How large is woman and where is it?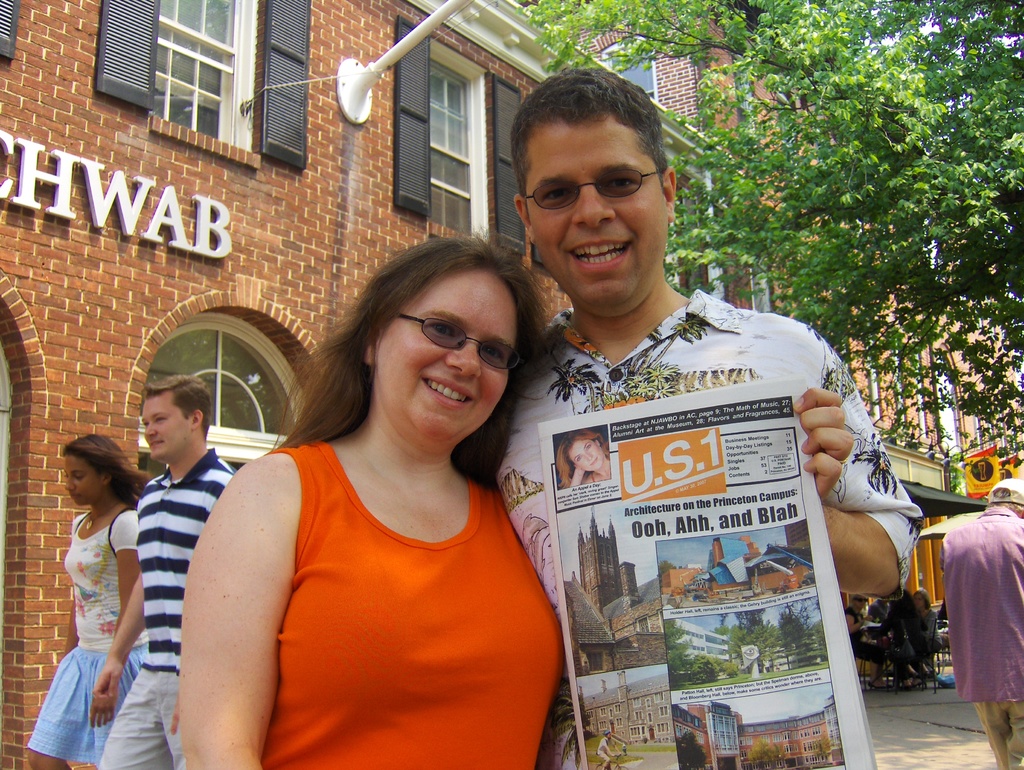
Bounding box: 123, 215, 548, 761.
